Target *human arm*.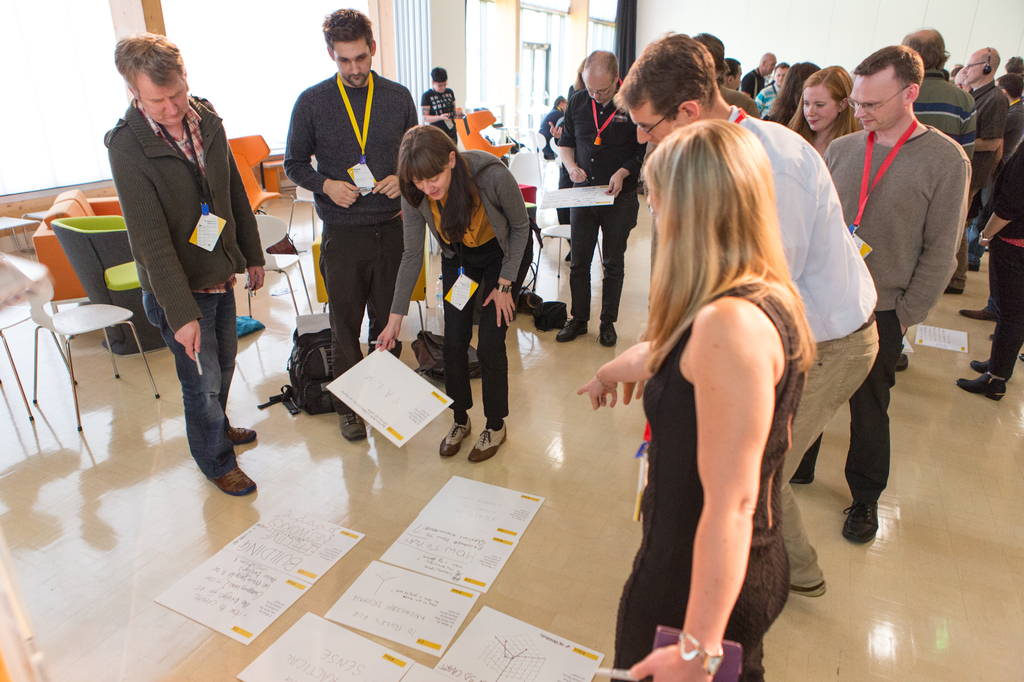
Target region: <box>371,194,424,353</box>.
